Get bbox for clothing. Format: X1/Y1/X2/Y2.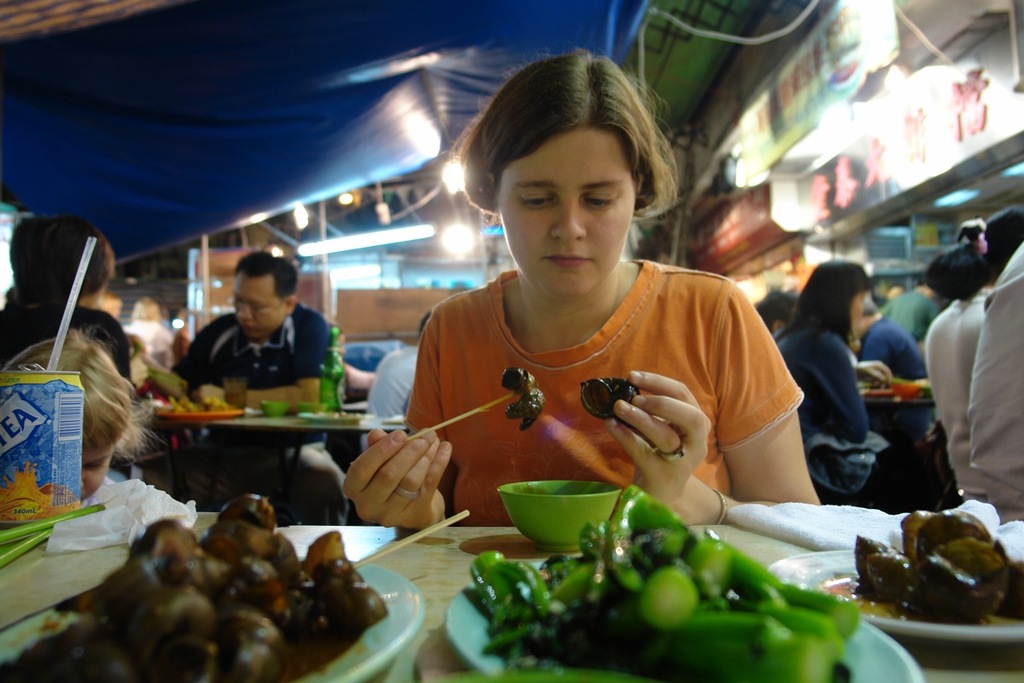
0/296/133/380.
